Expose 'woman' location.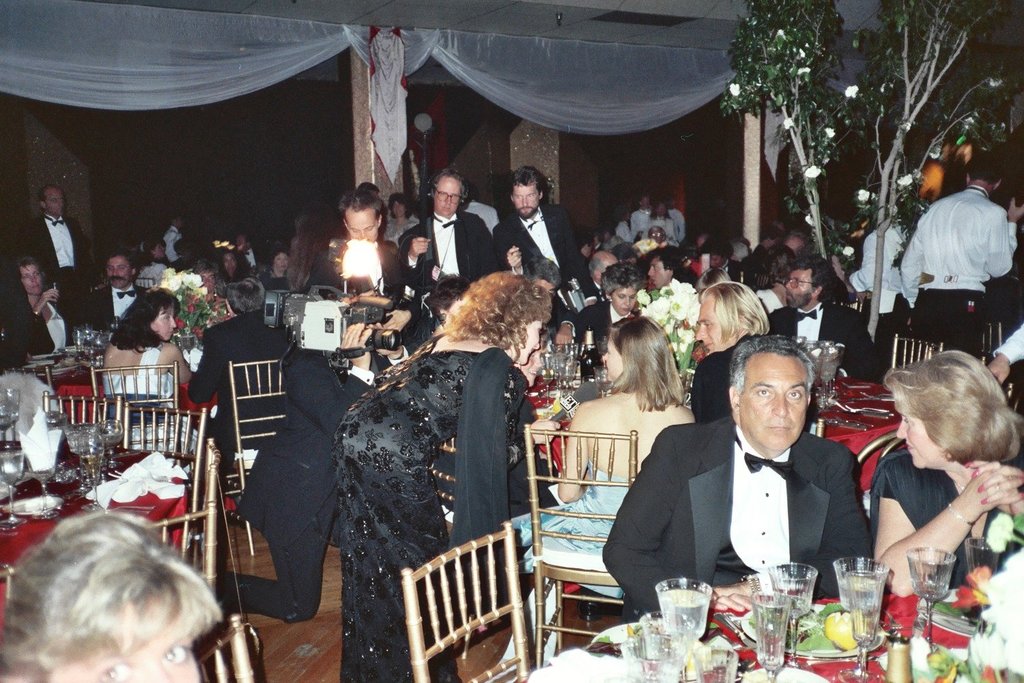
Exposed at x1=433 y1=274 x2=472 y2=337.
